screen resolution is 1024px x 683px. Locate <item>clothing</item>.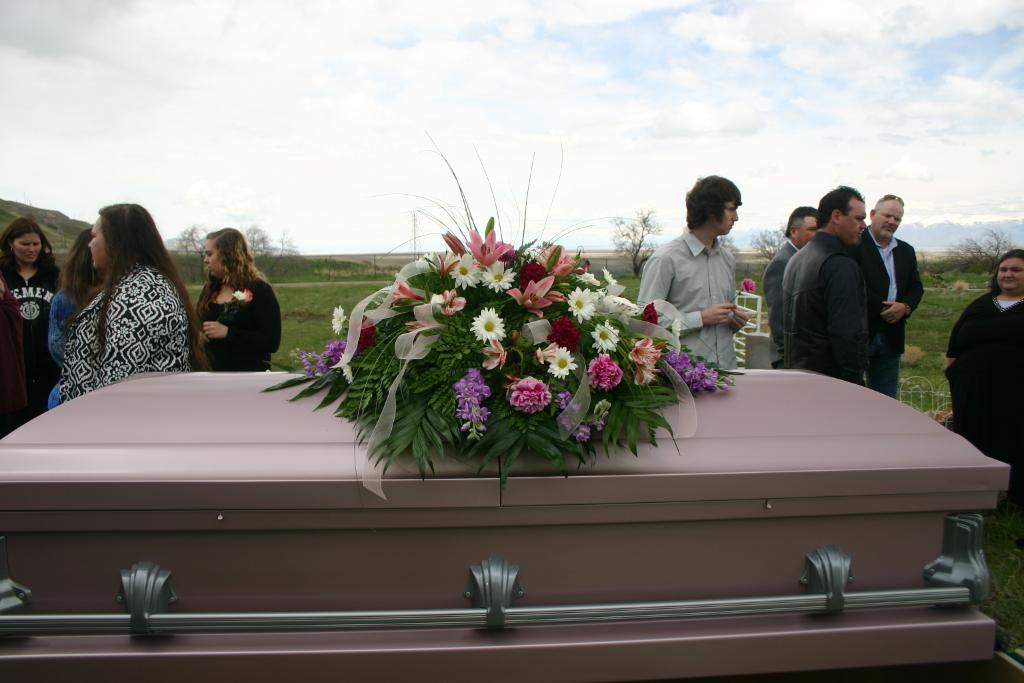
left=639, top=205, right=770, bottom=345.
